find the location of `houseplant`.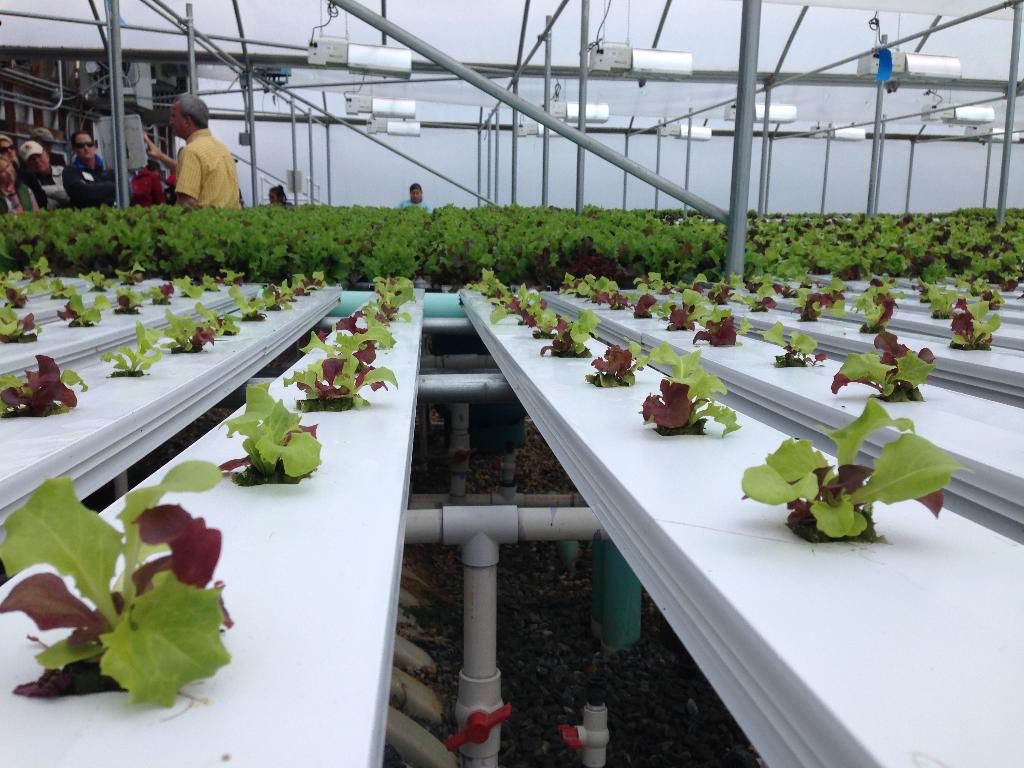
Location: 0/486/249/752.
